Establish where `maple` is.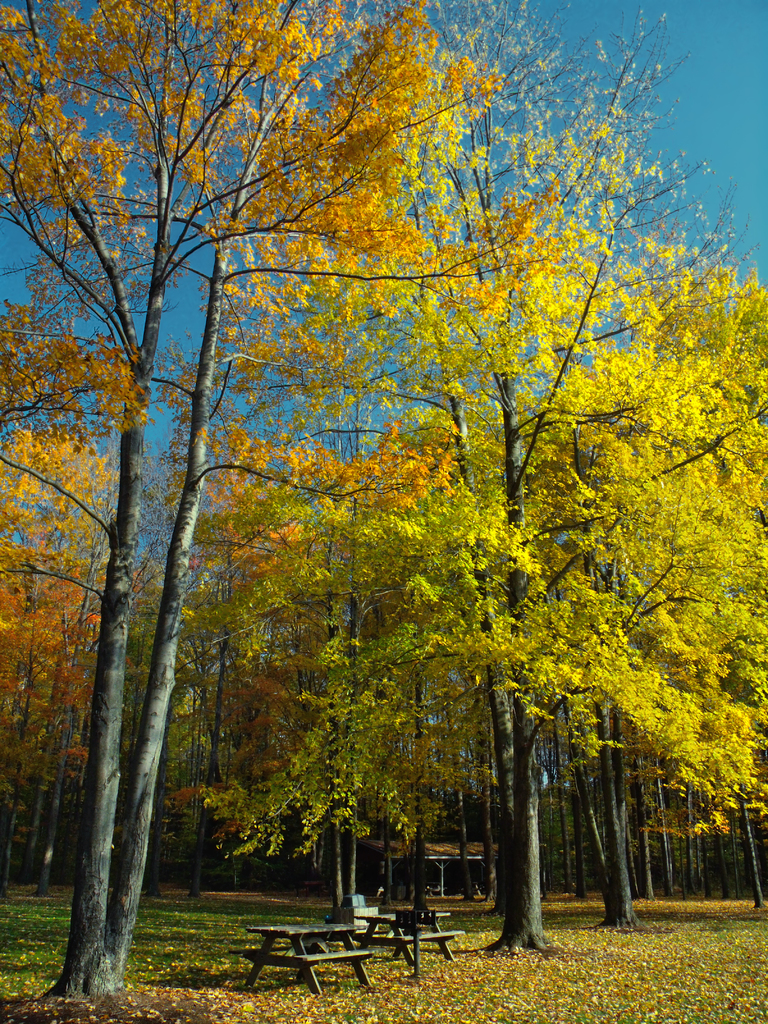
Established at [x1=0, y1=0, x2=444, y2=1016].
